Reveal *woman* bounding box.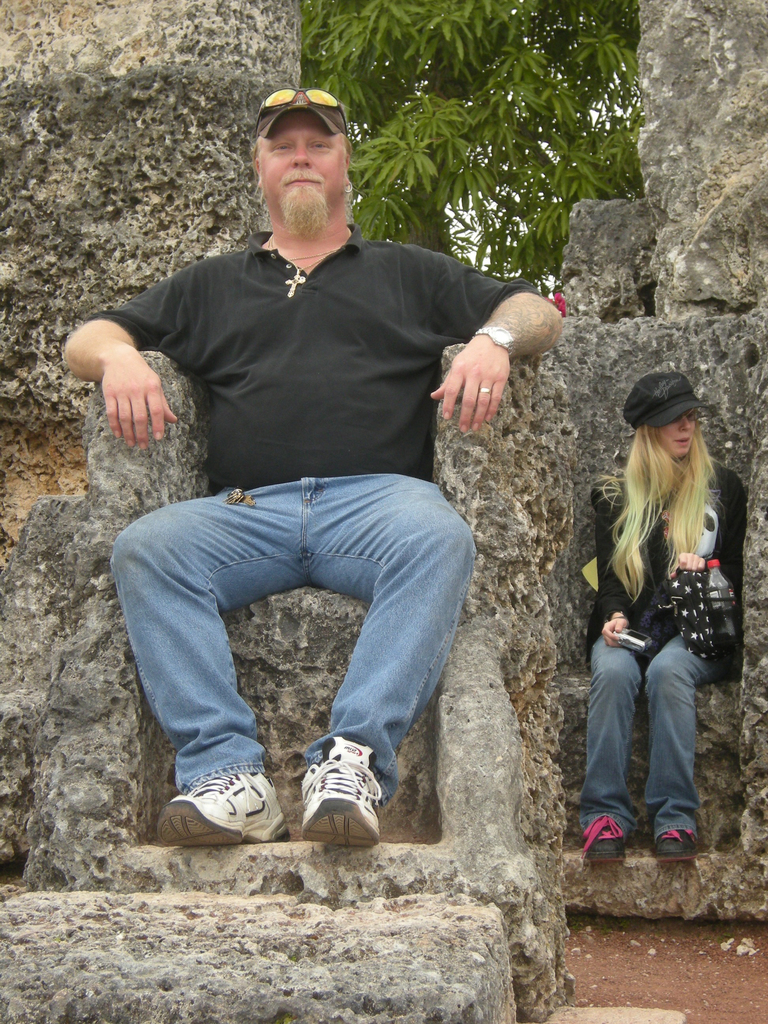
Revealed: (left=575, top=376, right=746, bottom=884).
